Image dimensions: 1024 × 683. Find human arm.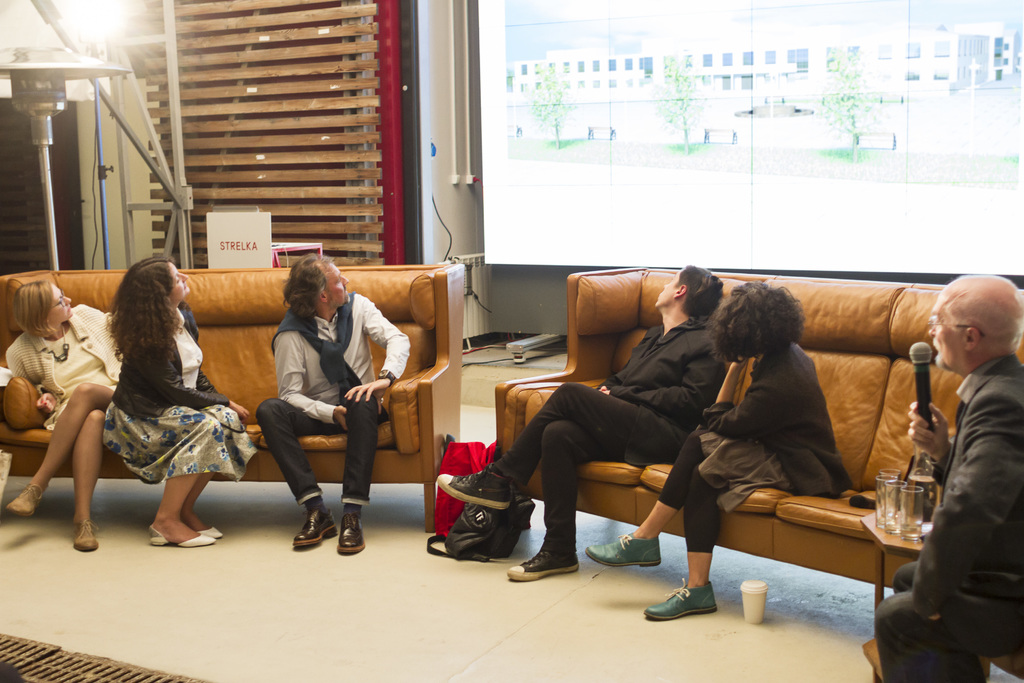
detection(698, 348, 790, 443).
